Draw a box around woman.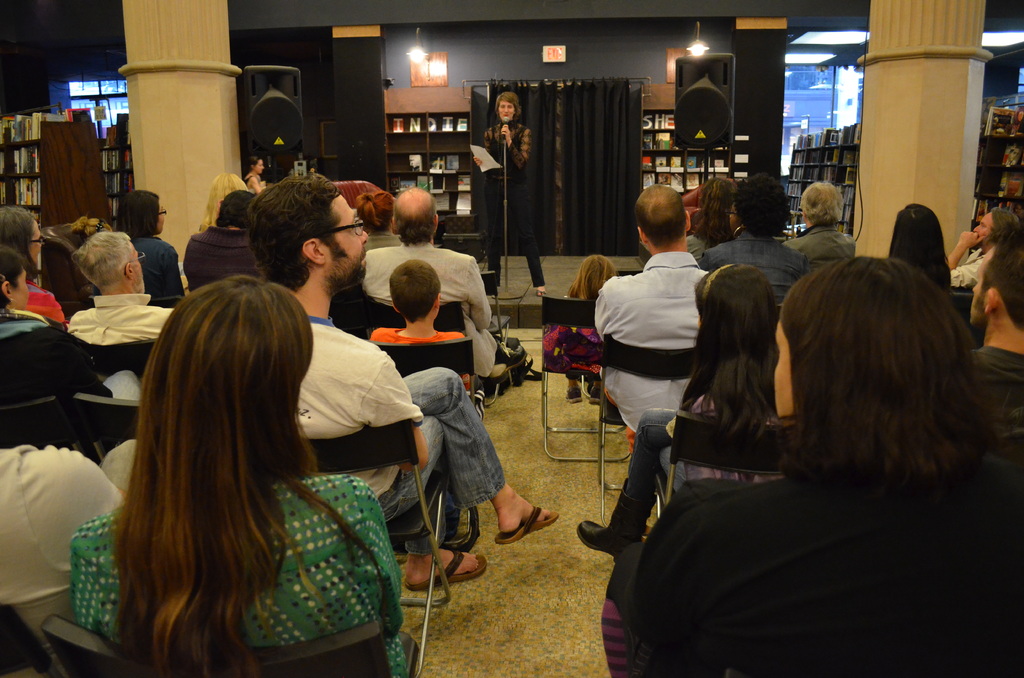
<box>604,254,1023,677</box>.
